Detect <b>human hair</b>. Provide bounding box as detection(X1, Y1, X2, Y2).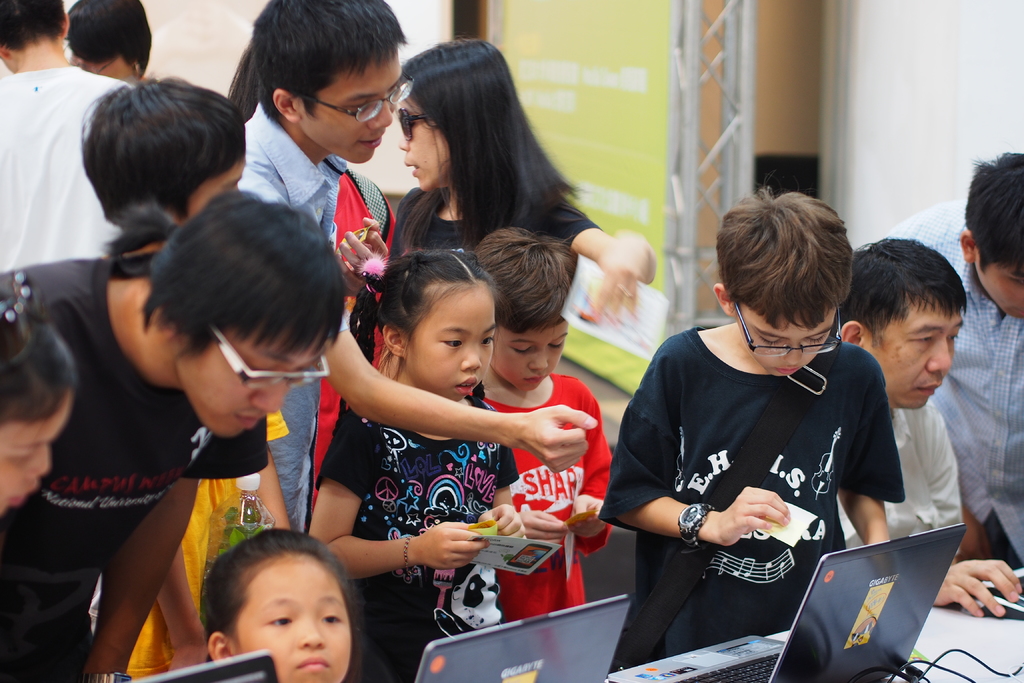
detection(150, 199, 363, 370).
